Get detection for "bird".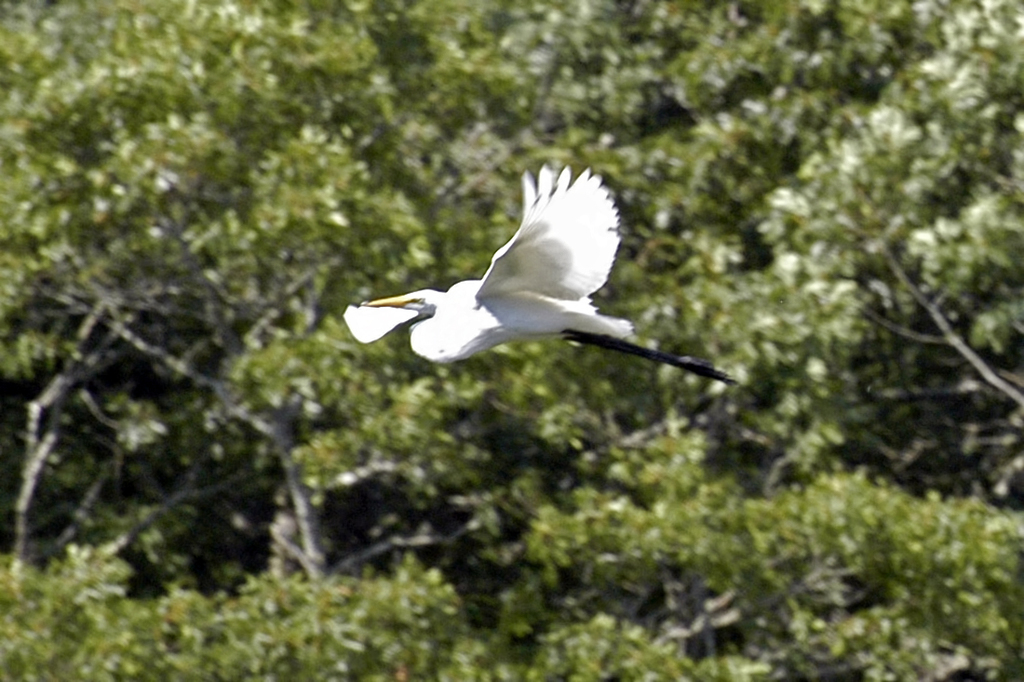
Detection: [349,164,724,395].
